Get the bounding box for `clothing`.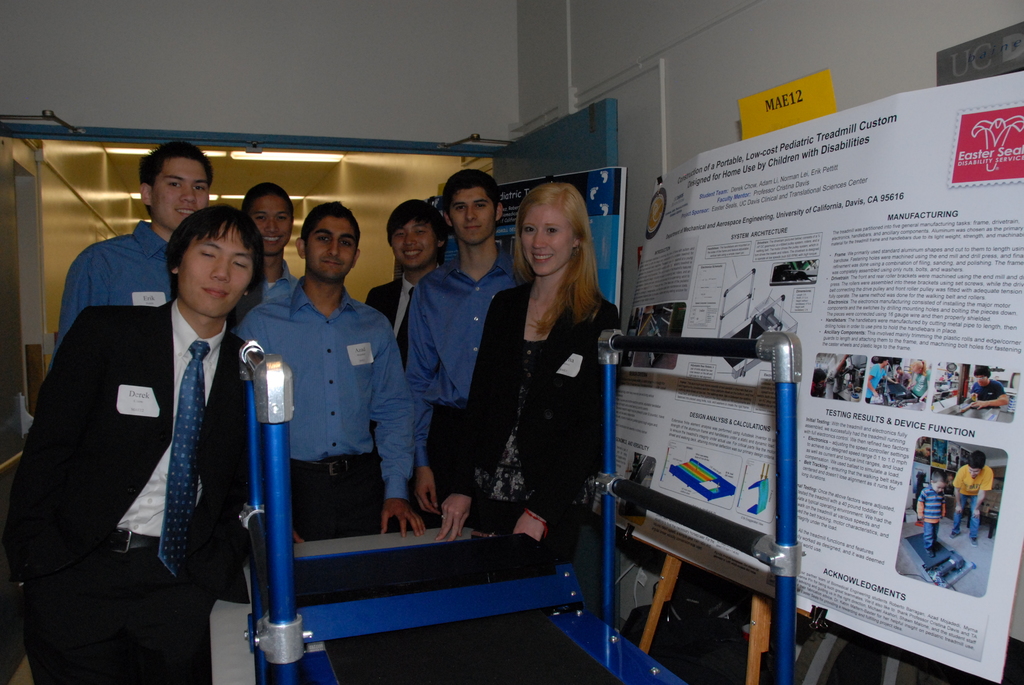
box(408, 242, 516, 502).
